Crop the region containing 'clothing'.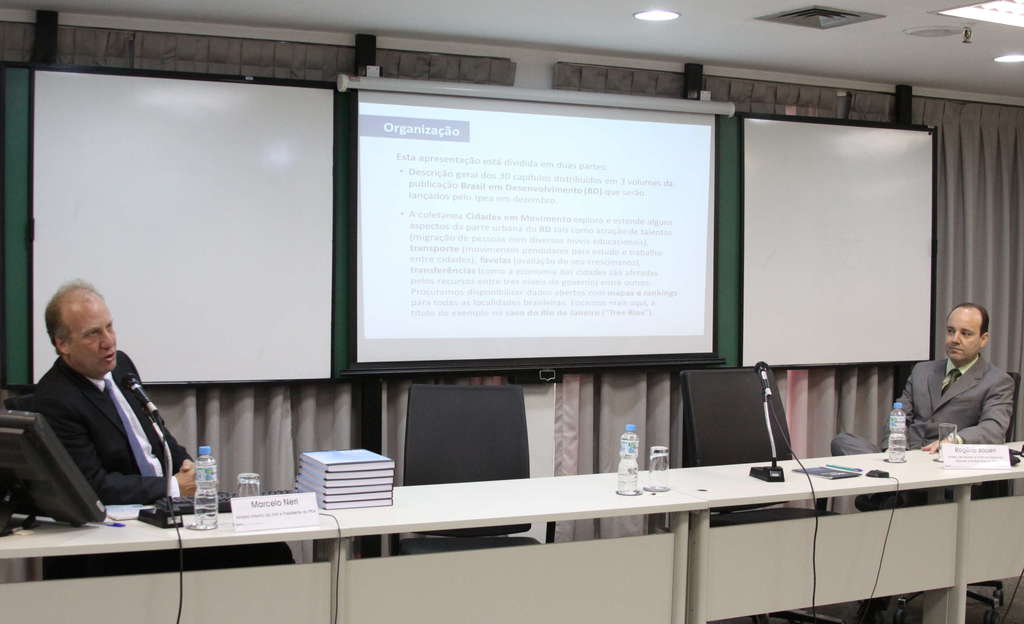
Crop region: [left=833, top=351, right=1017, bottom=614].
